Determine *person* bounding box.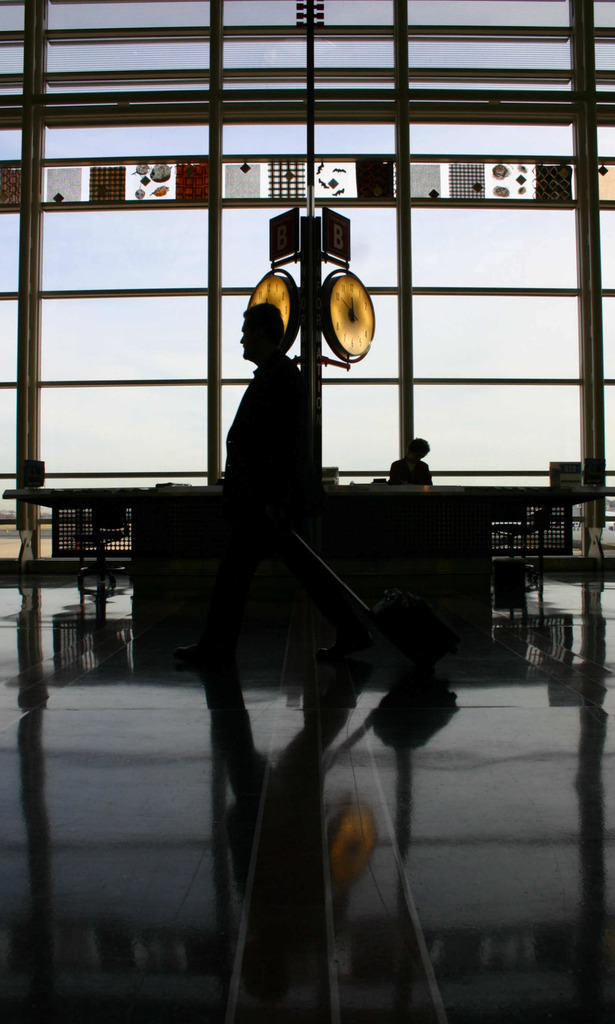
Determined: [x1=222, y1=301, x2=316, y2=488].
